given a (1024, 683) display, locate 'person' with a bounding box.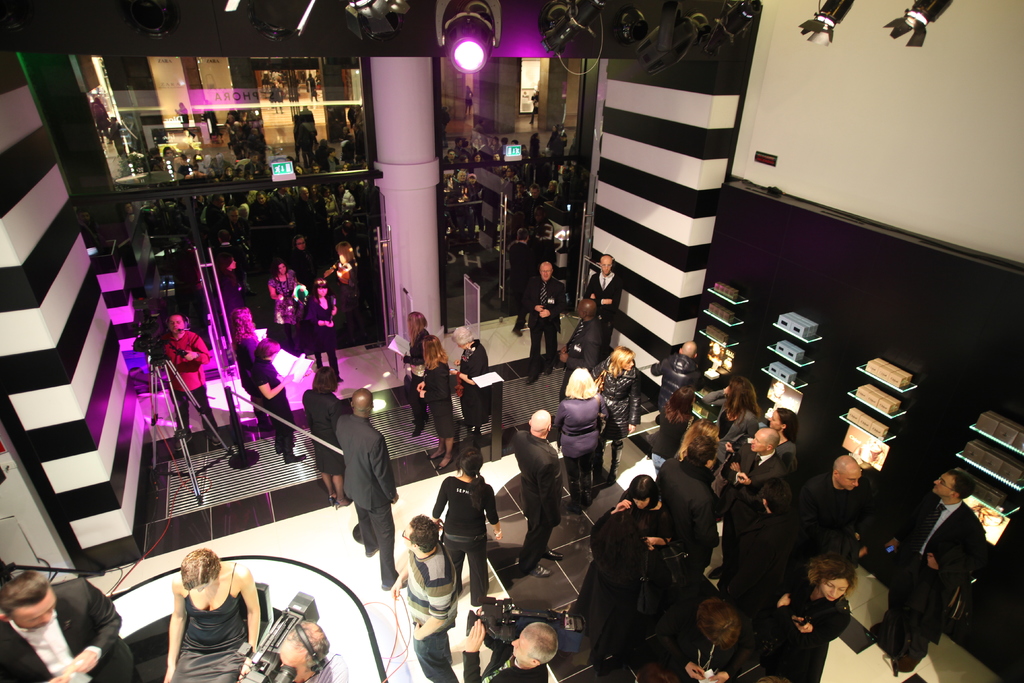
Located: (x1=656, y1=381, x2=695, y2=450).
